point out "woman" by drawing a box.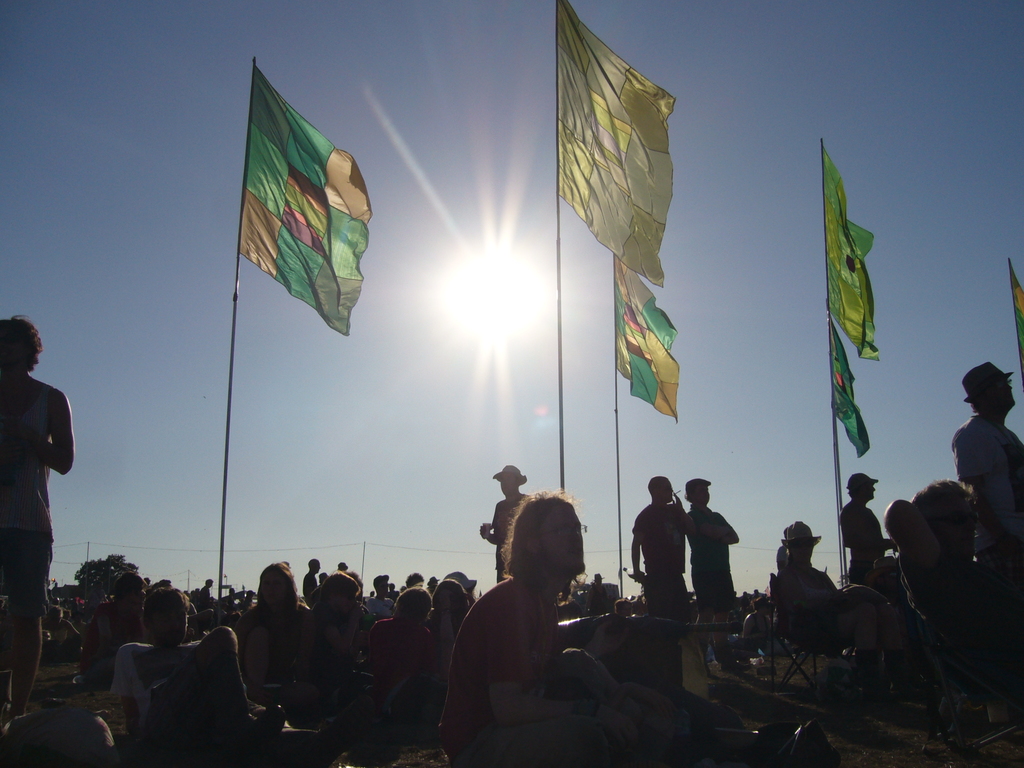
{"left": 228, "top": 562, "right": 312, "bottom": 704}.
